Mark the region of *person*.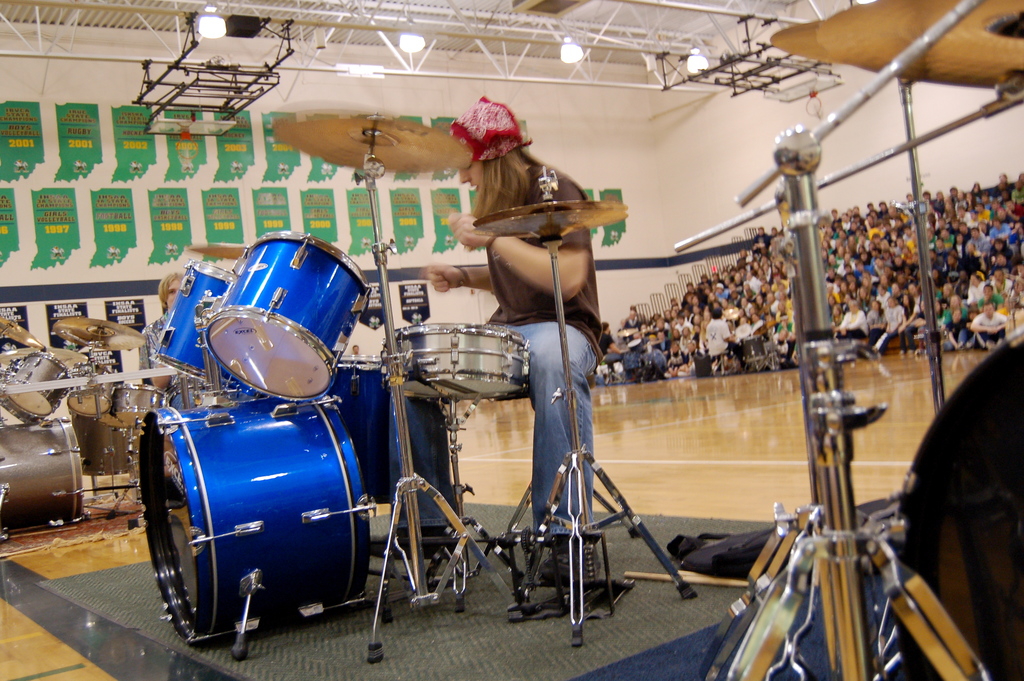
Region: <box>371,162,604,592</box>.
